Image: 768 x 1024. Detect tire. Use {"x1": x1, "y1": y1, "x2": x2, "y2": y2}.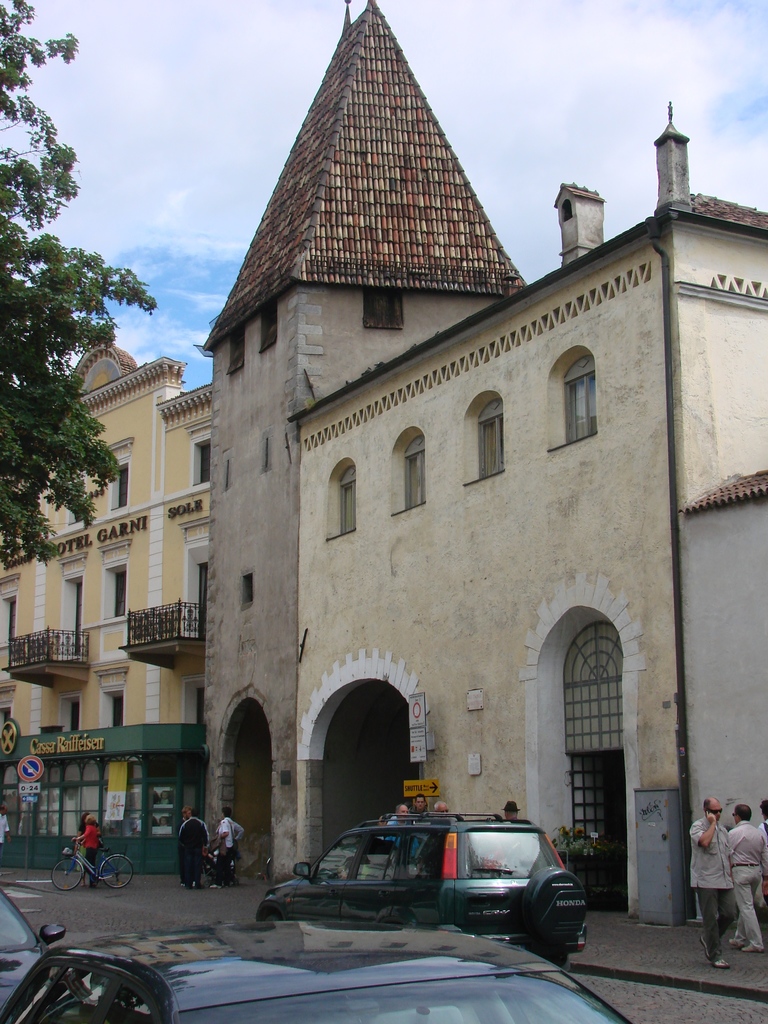
{"x1": 518, "y1": 863, "x2": 589, "y2": 939}.
